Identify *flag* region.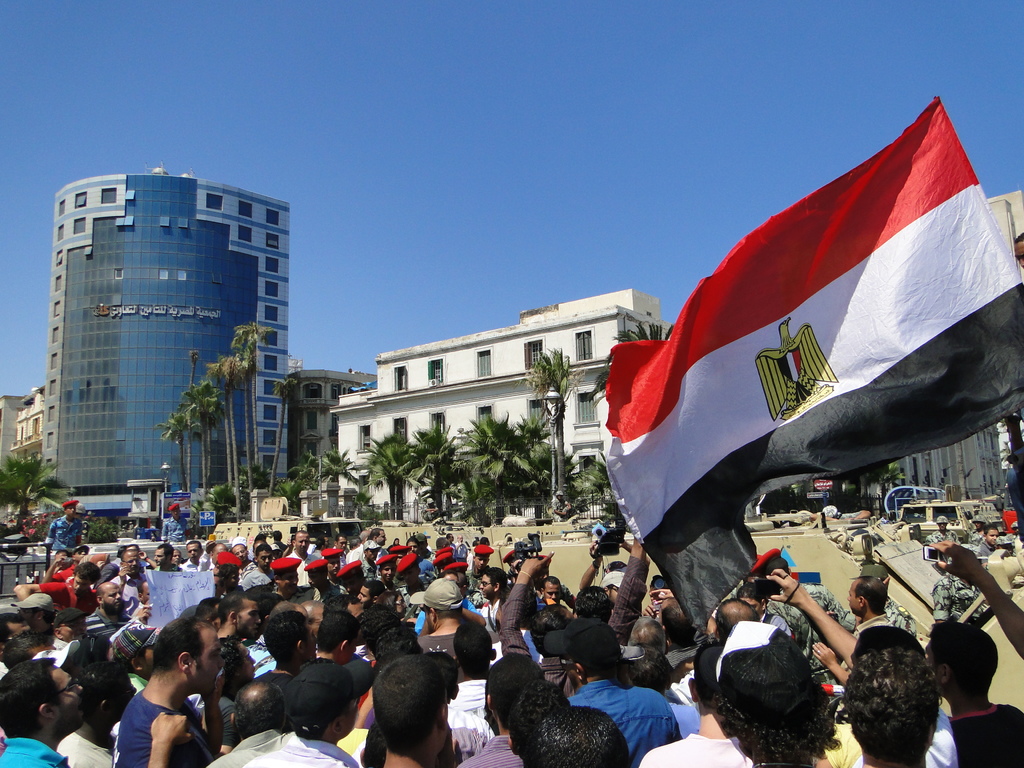
Region: l=609, t=84, r=969, b=571.
